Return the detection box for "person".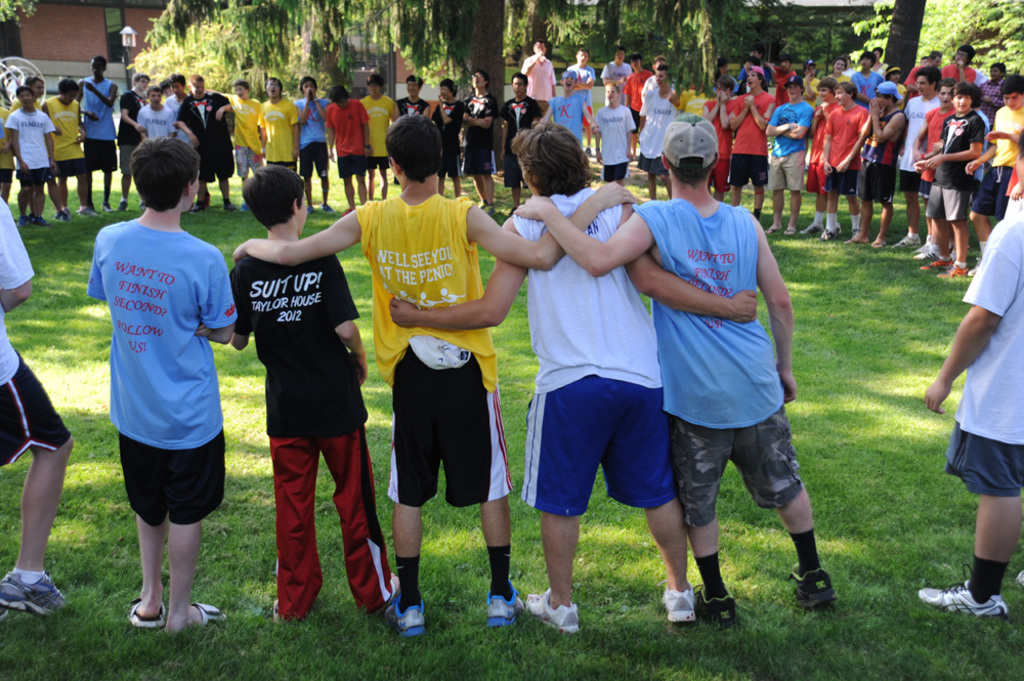
l=762, t=76, r=814, b=238.
